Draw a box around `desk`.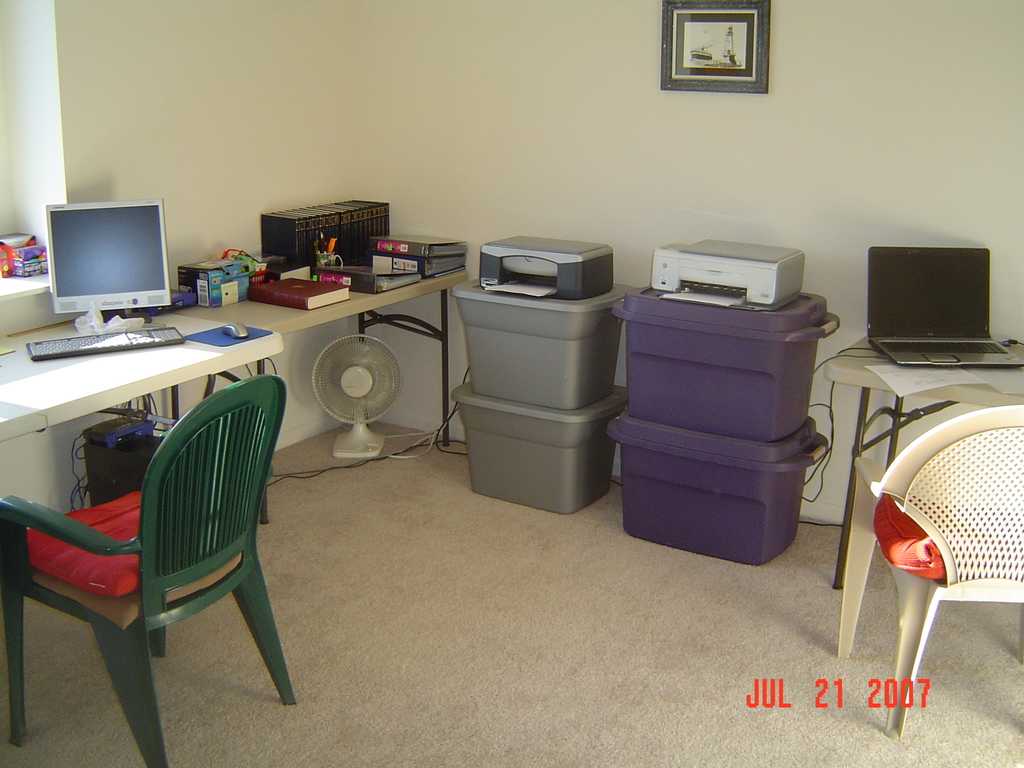
BBox(825, 333, 1022, 582).
